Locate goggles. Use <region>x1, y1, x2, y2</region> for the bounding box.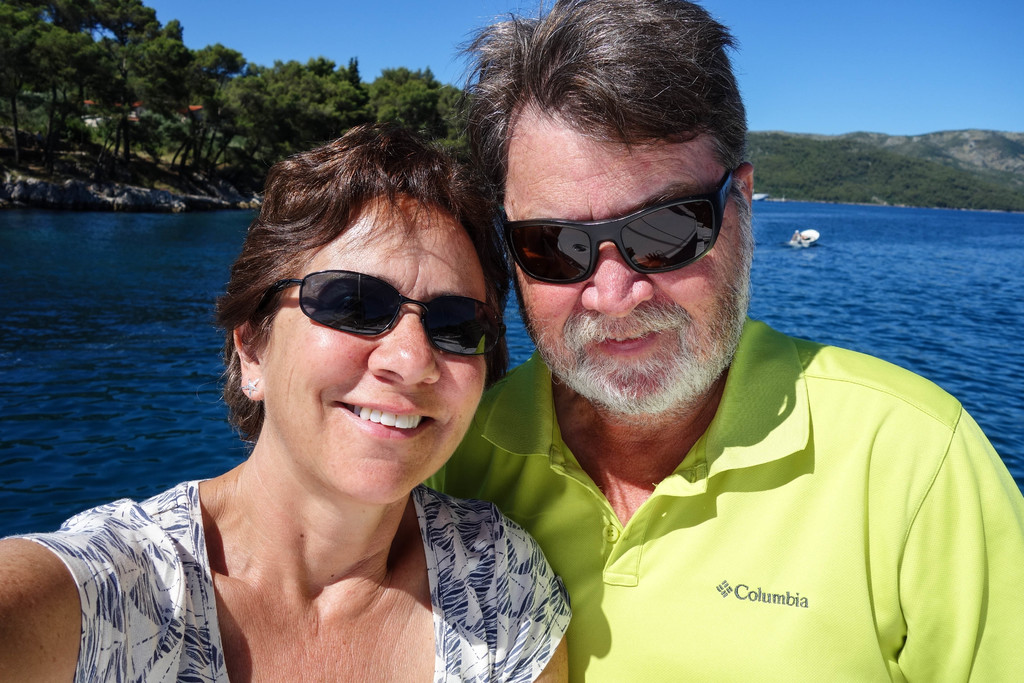
<region>490, 167, 742, 289</region>.
